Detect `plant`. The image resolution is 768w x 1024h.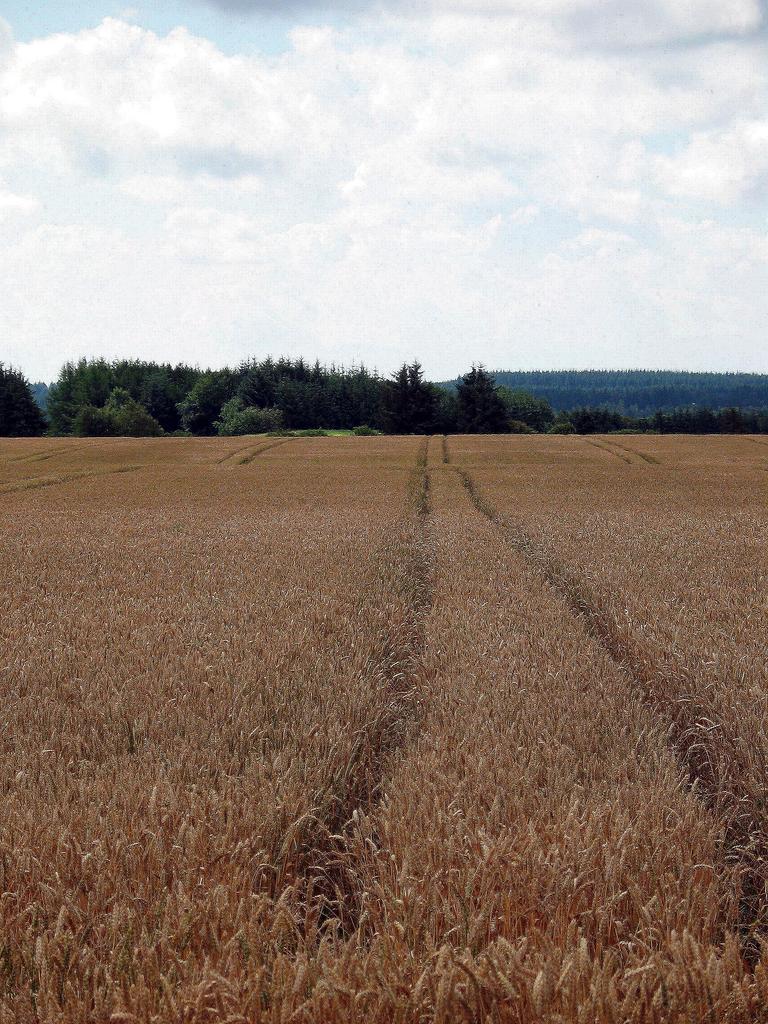
(0,424,767,1023).
